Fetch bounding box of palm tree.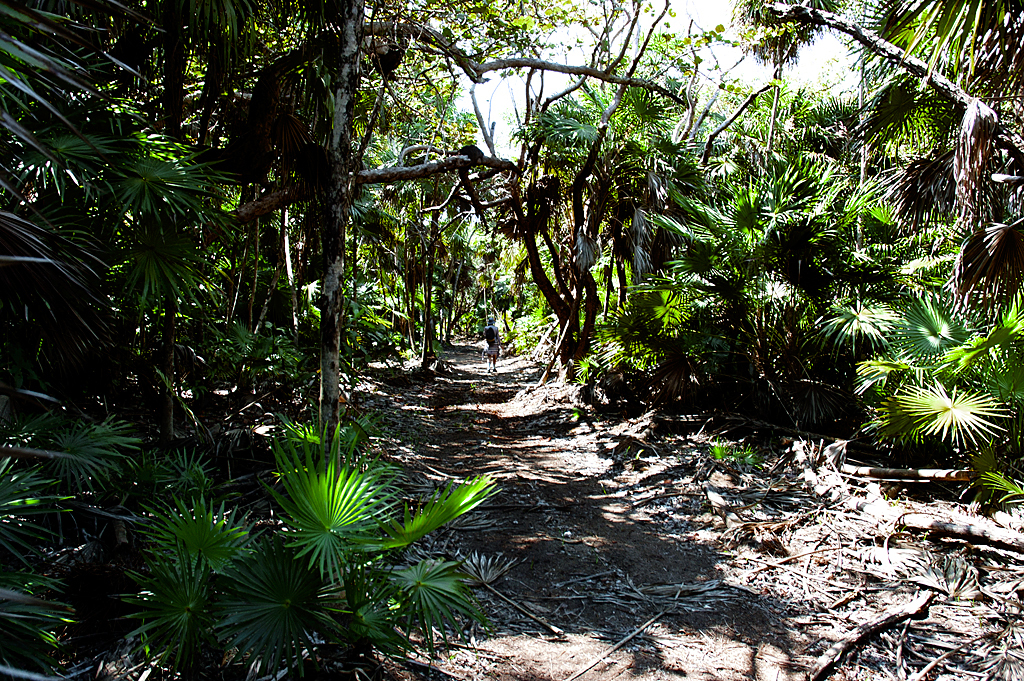
Bbox: 711 156 770 290.
